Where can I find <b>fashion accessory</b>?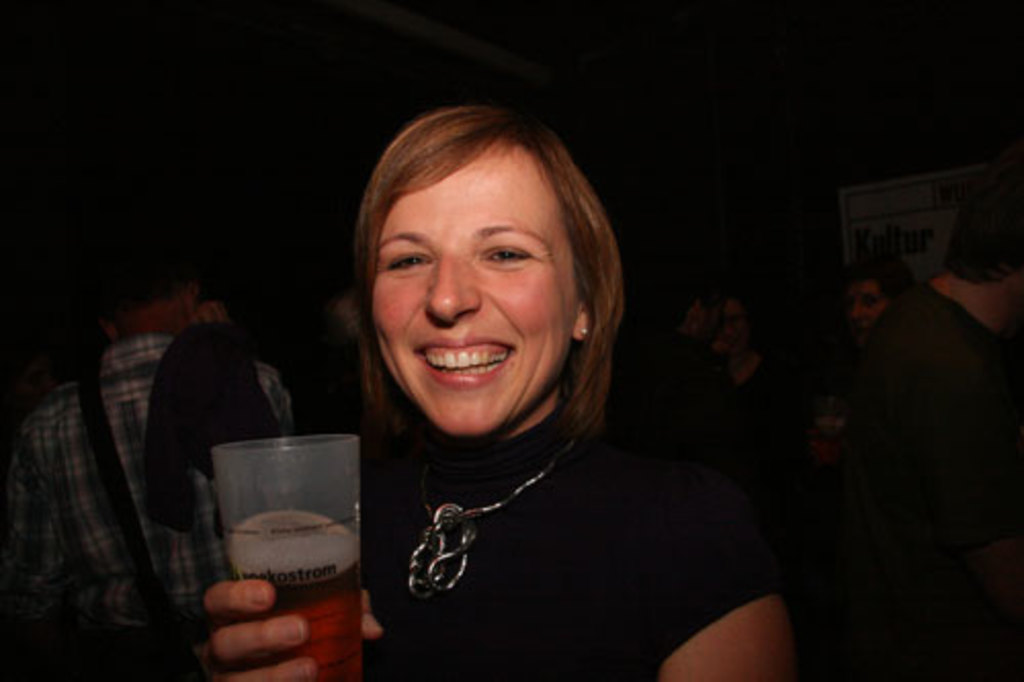
You can find it at 399:442:578:606.
